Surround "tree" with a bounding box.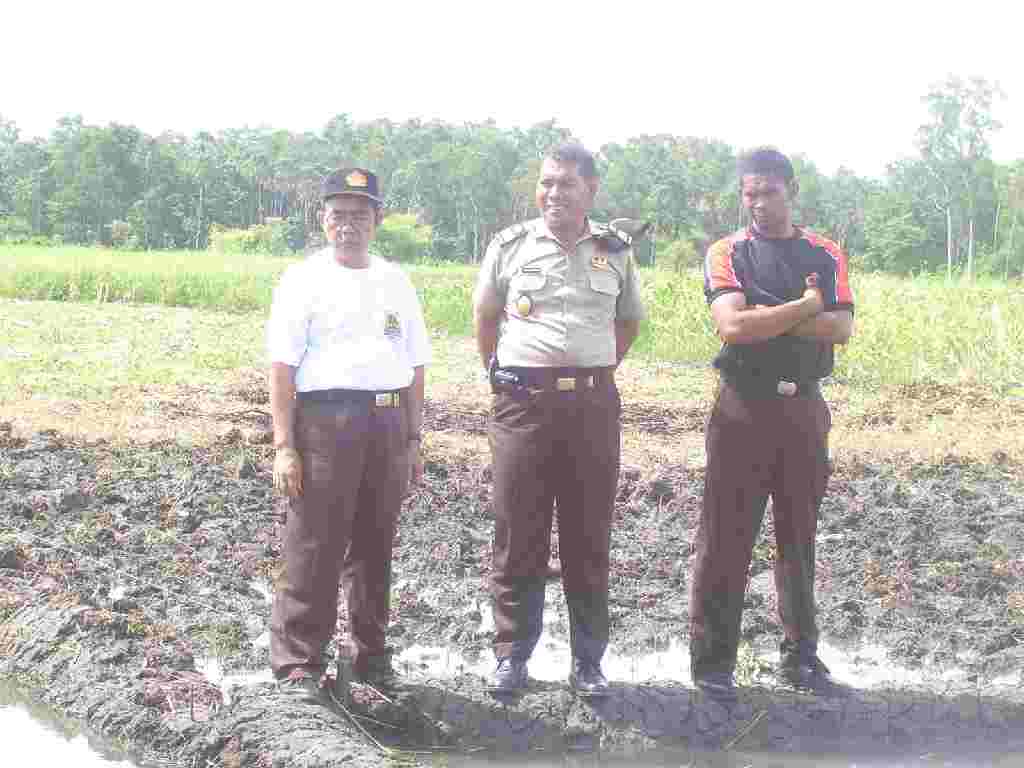
{"left": 855, "top": 165, "right": 945, "bottom": 270}.
